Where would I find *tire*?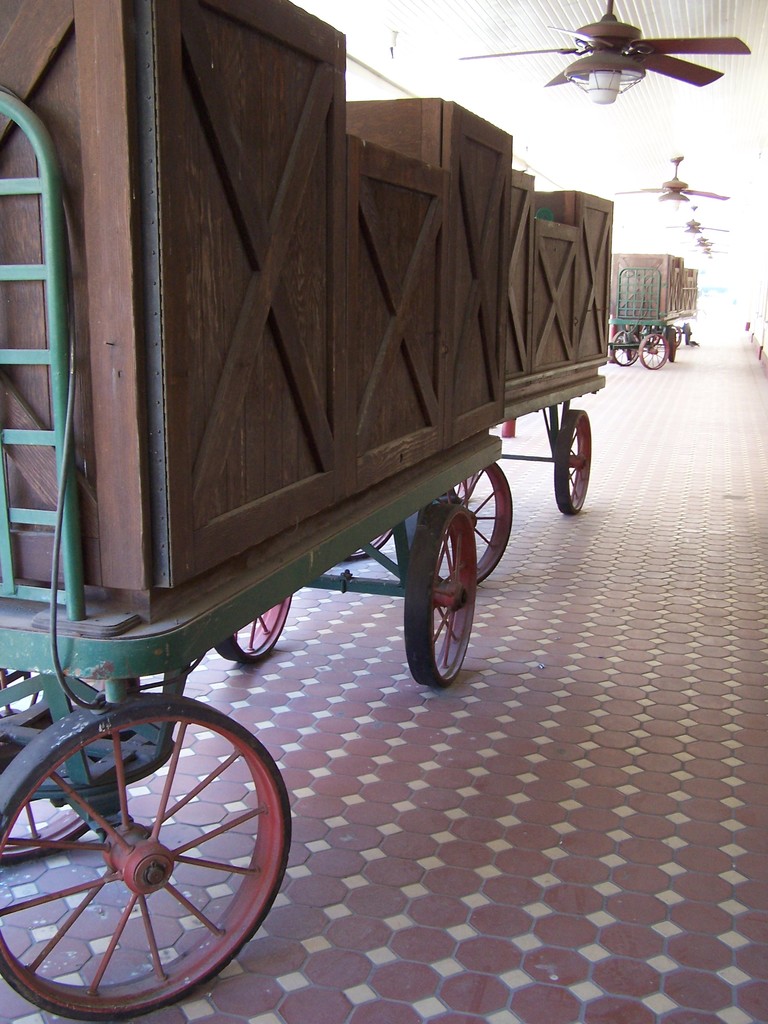
At BBox(550, 410, 594, 519).
